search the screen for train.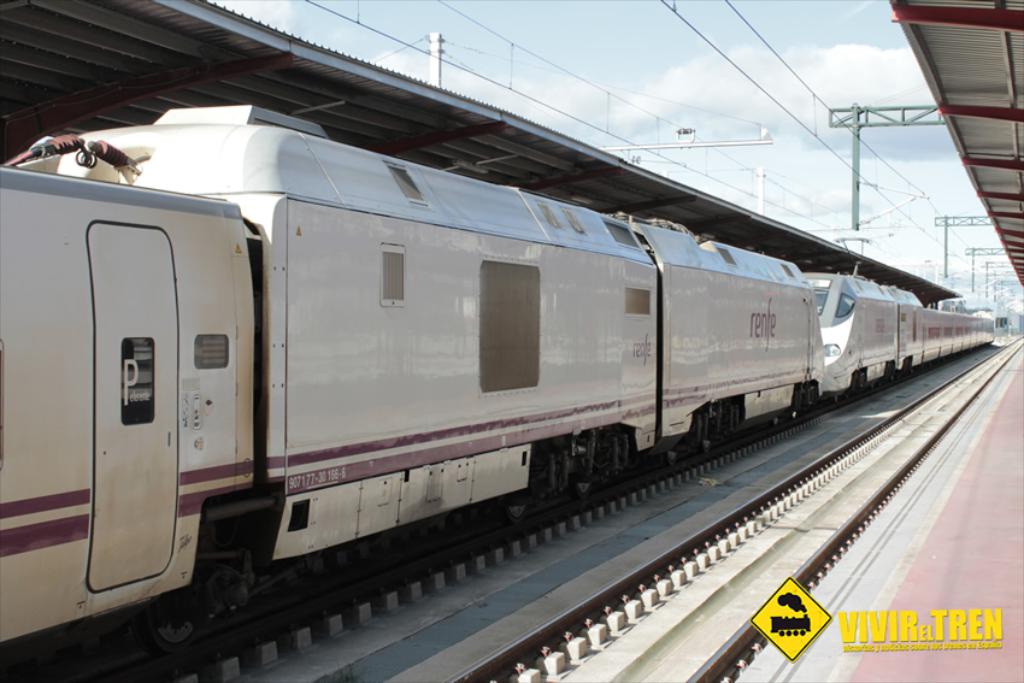
Found at (x1=0, y1=100, x2=1019, y2=650).
